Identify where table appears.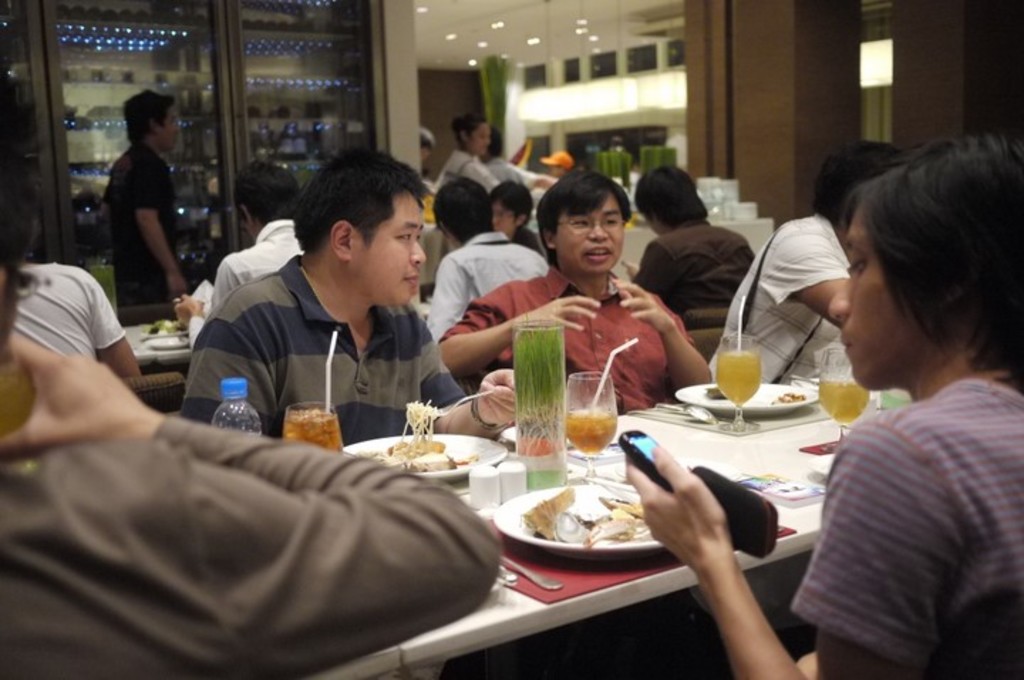
Appears at pyautogui.locateOnScreen(421, 205, 772, 293).
